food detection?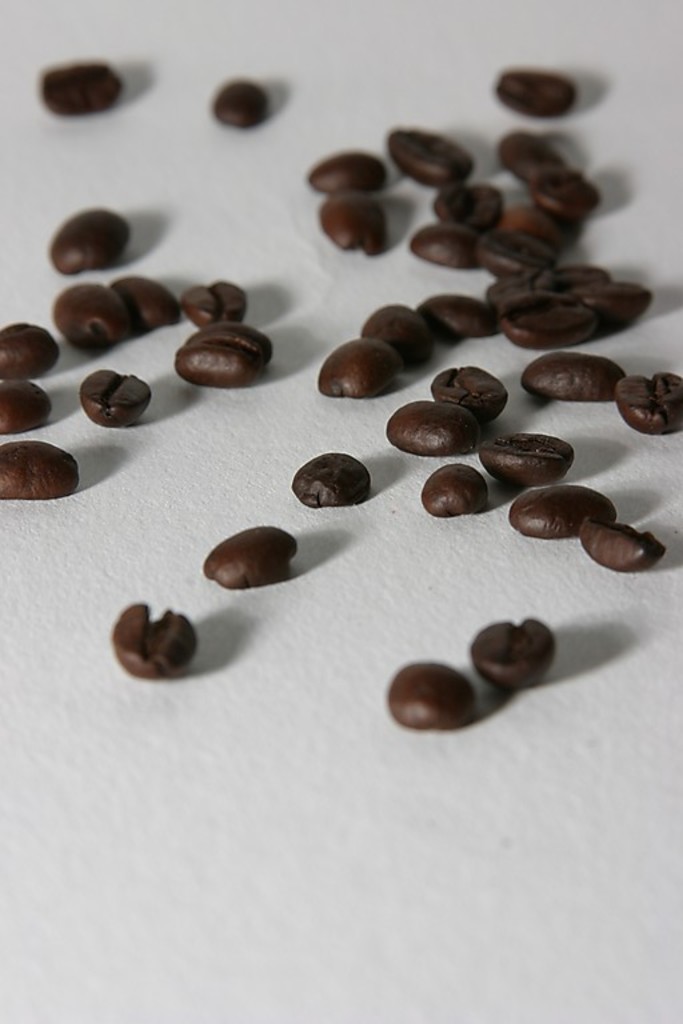
(left=491, top=57, right=576, bottom=115)
